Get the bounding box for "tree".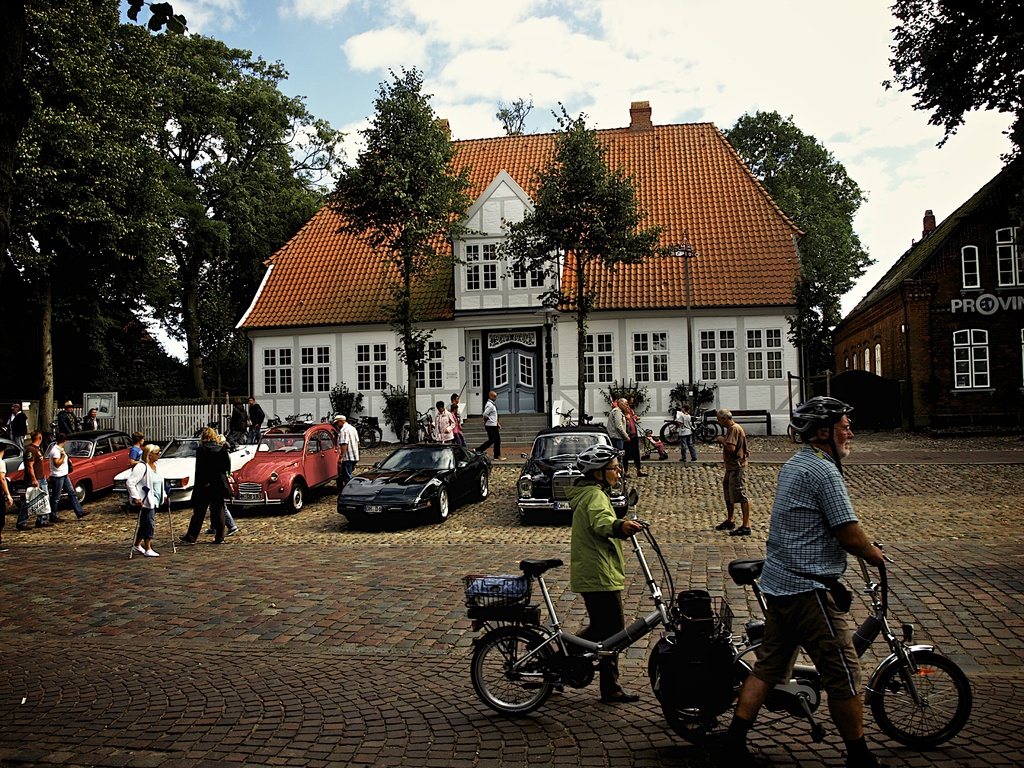
left=486, top=89, right=531, bottom=131.
